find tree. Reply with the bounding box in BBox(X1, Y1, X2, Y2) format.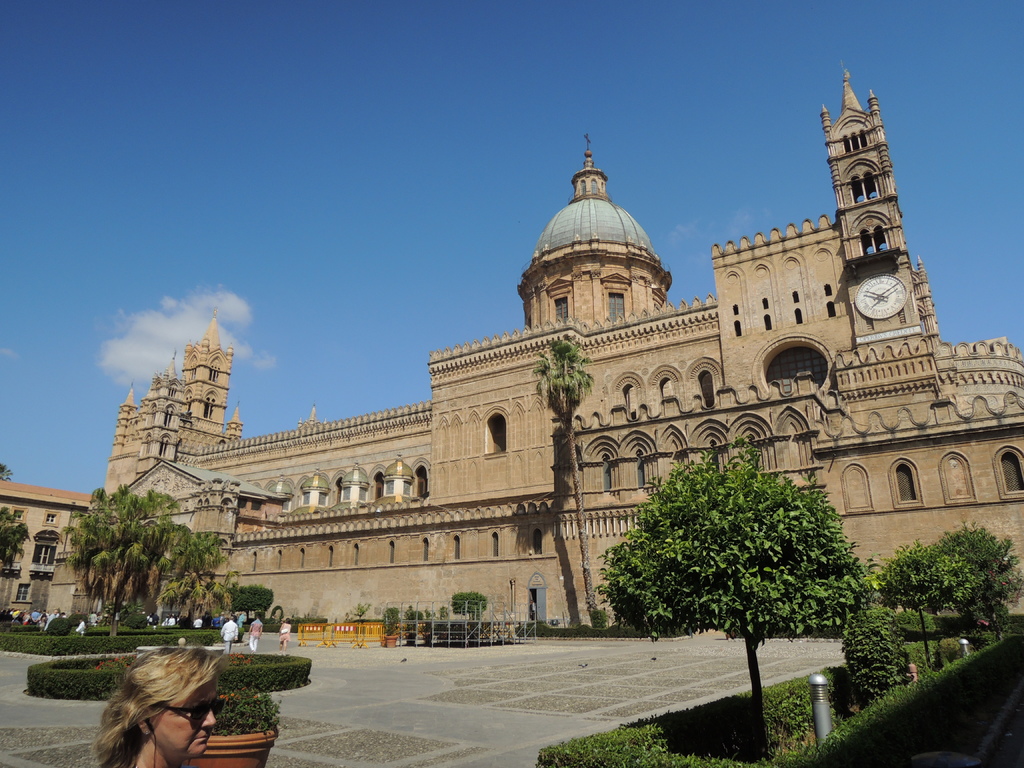
BBox(55, 478, 234, 641).
